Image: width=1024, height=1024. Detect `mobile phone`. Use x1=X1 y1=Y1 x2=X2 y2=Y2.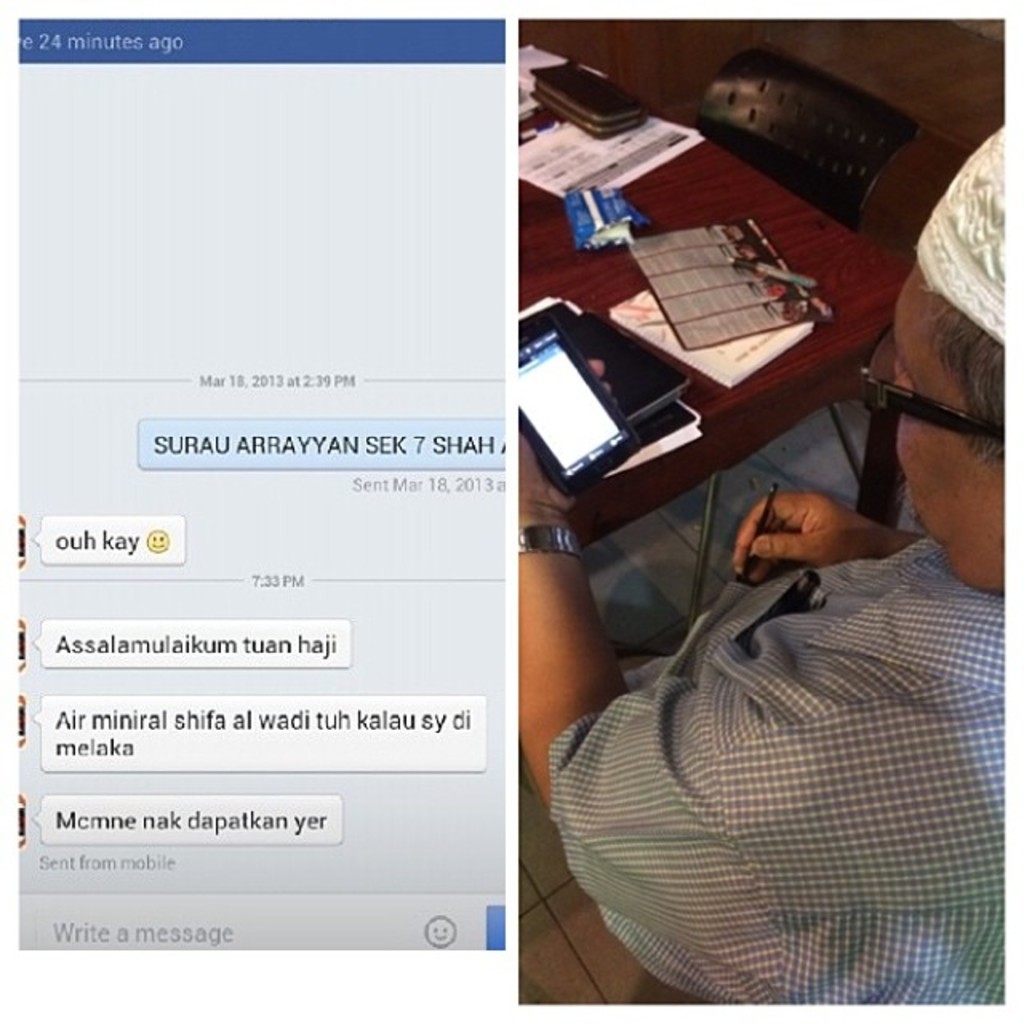
x1=514 y1=318 x2=645 y2=501.
